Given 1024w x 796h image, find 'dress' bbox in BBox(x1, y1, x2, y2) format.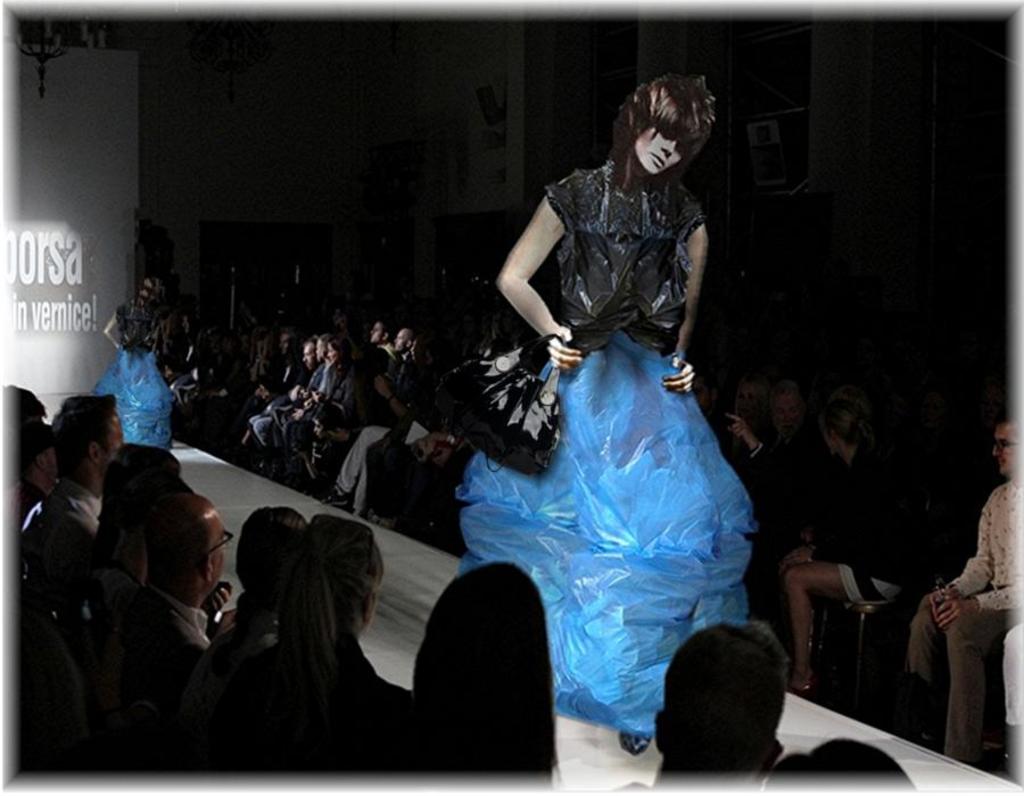
BBox(89, 302, 176, 448).
